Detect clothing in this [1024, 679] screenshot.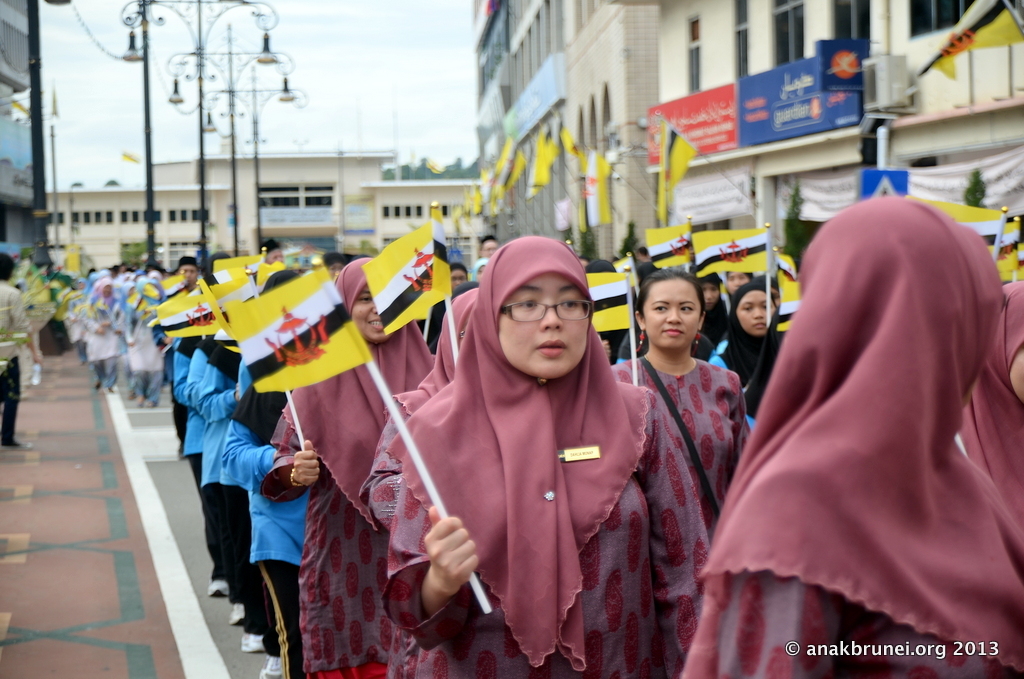
Detection: [279, 249, 430, 678].
